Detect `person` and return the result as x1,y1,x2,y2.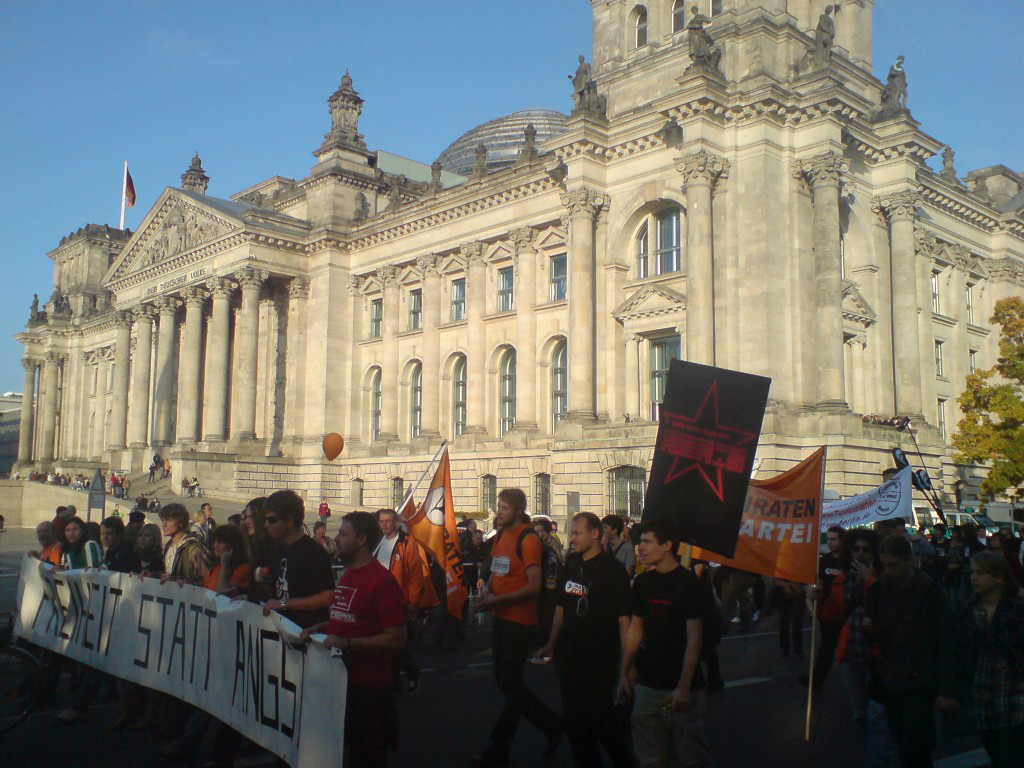
852,536,938,764.
